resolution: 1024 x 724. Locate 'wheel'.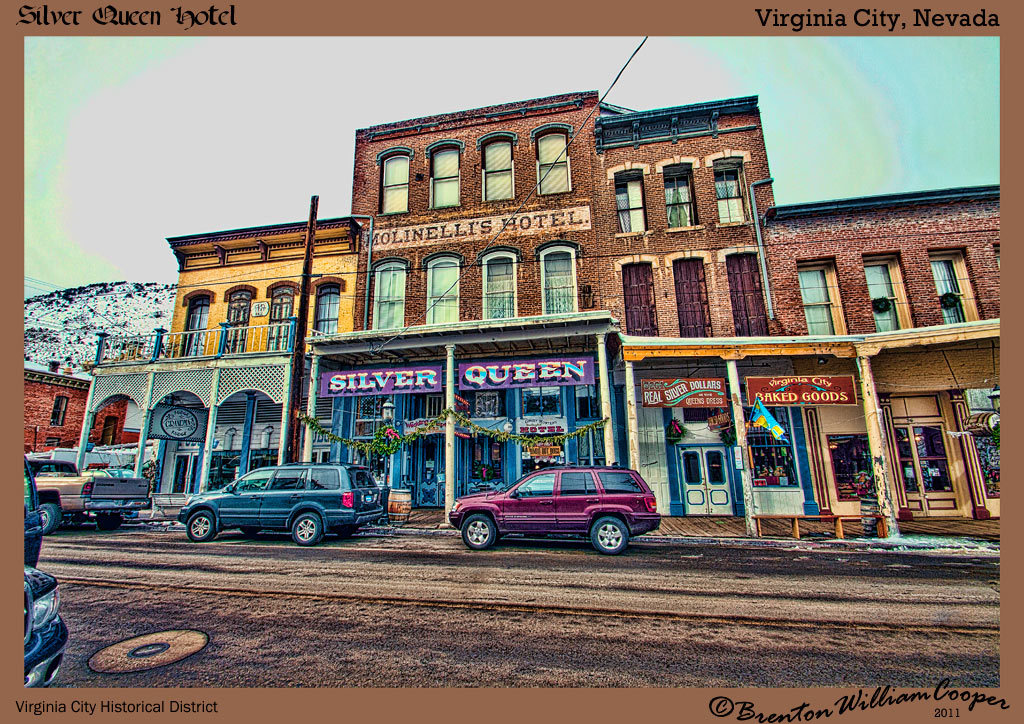
l=462, t=516, r=493, b=550.
